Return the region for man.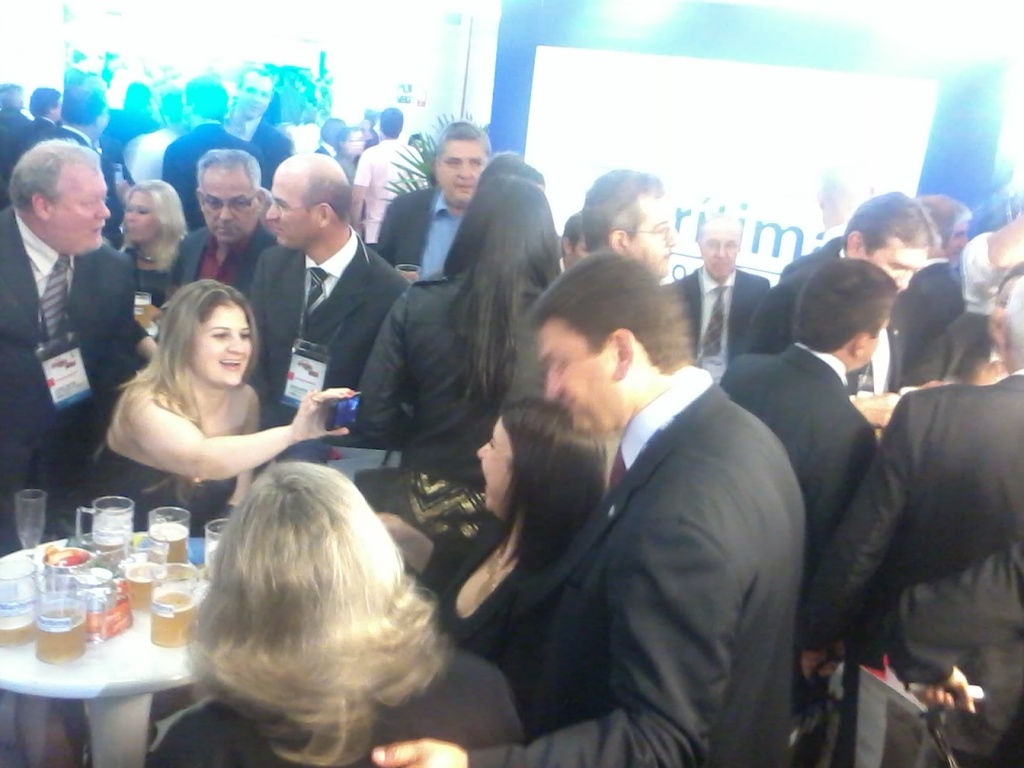
<bbox>110, 78, 162, 158</bbox>.
